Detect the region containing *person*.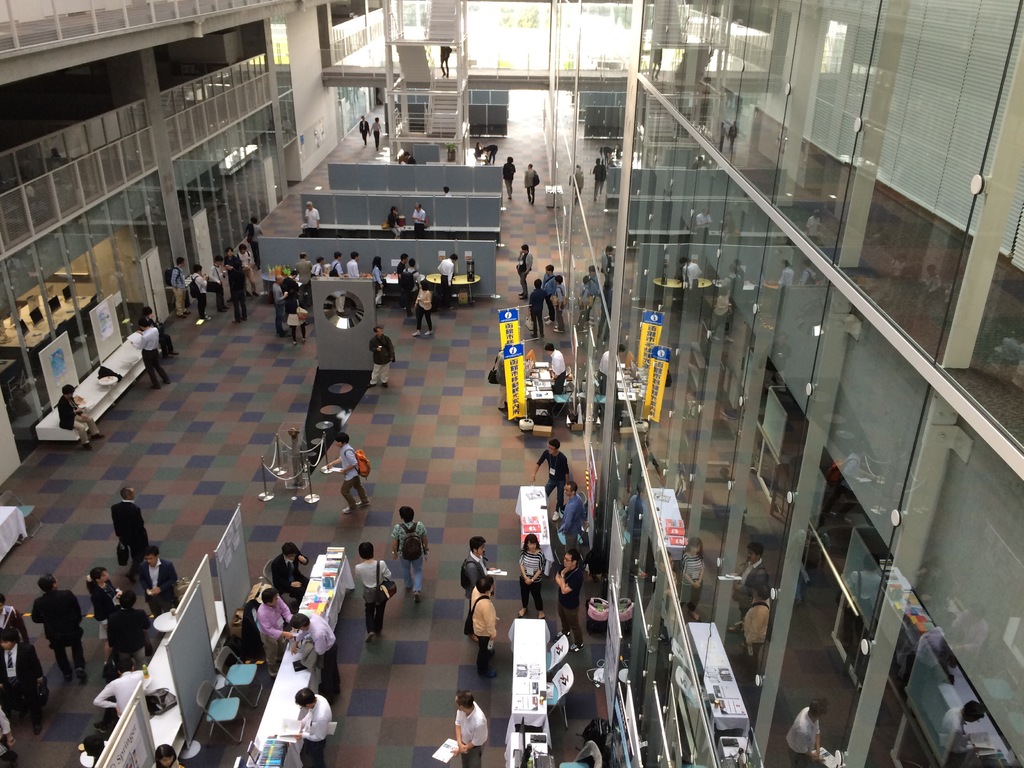
[x1=474, y1=140, x2=483, y2=157].
